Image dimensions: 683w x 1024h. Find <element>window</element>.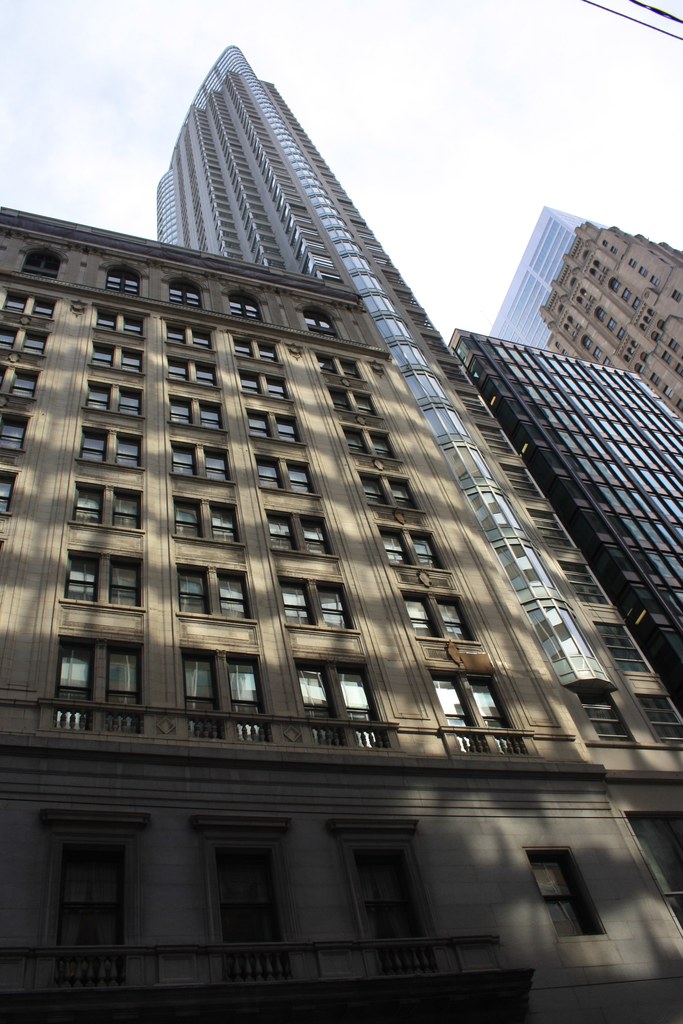
Rect(309, 305, 344, 340).
